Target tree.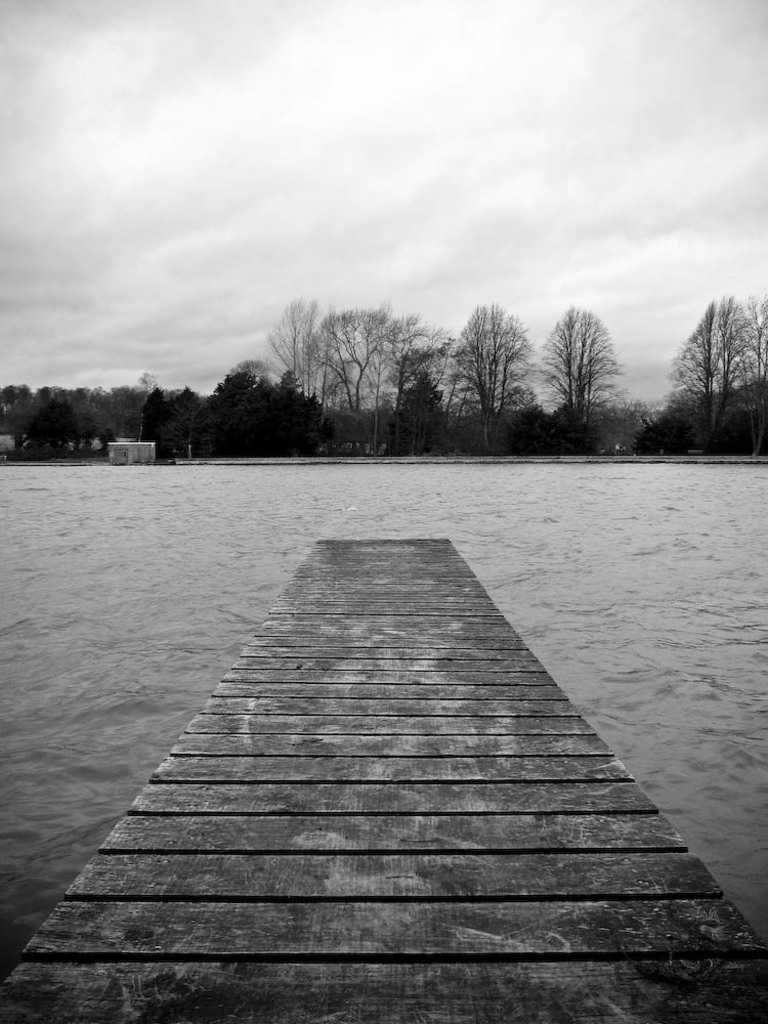
Target region: locate(436, 301, 540, 462).
